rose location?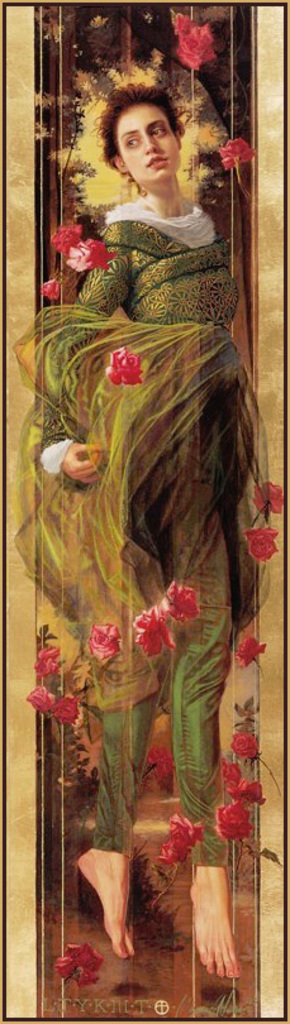
crop(166, 580, 203, 625)
